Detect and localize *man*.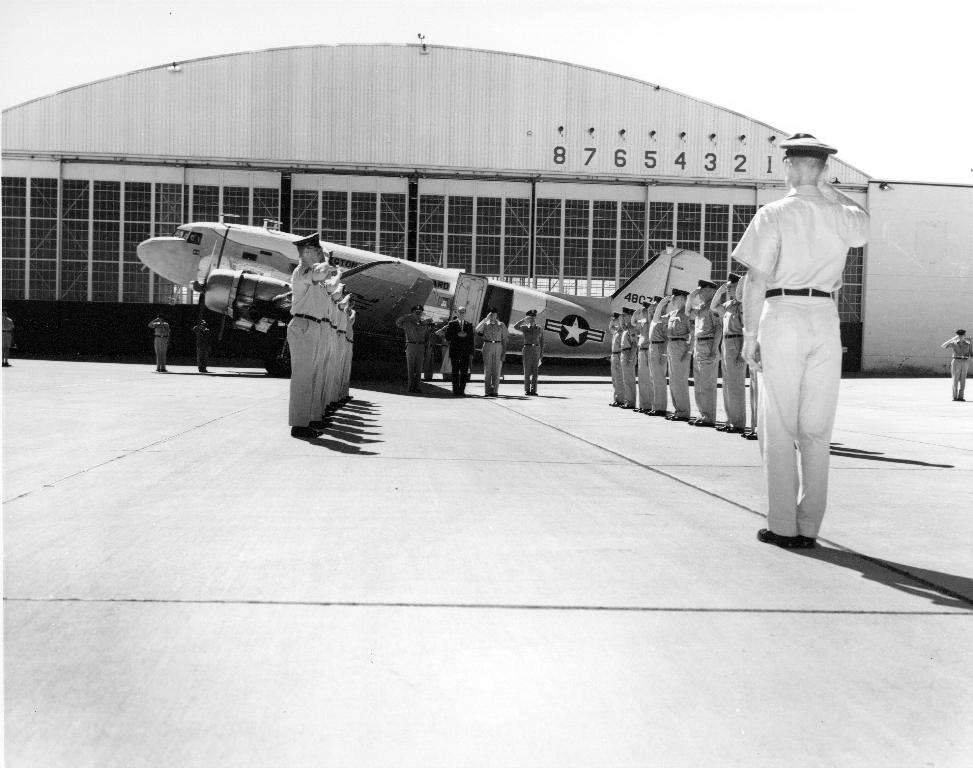
Localized at locate(631, 300, 653, 410).
